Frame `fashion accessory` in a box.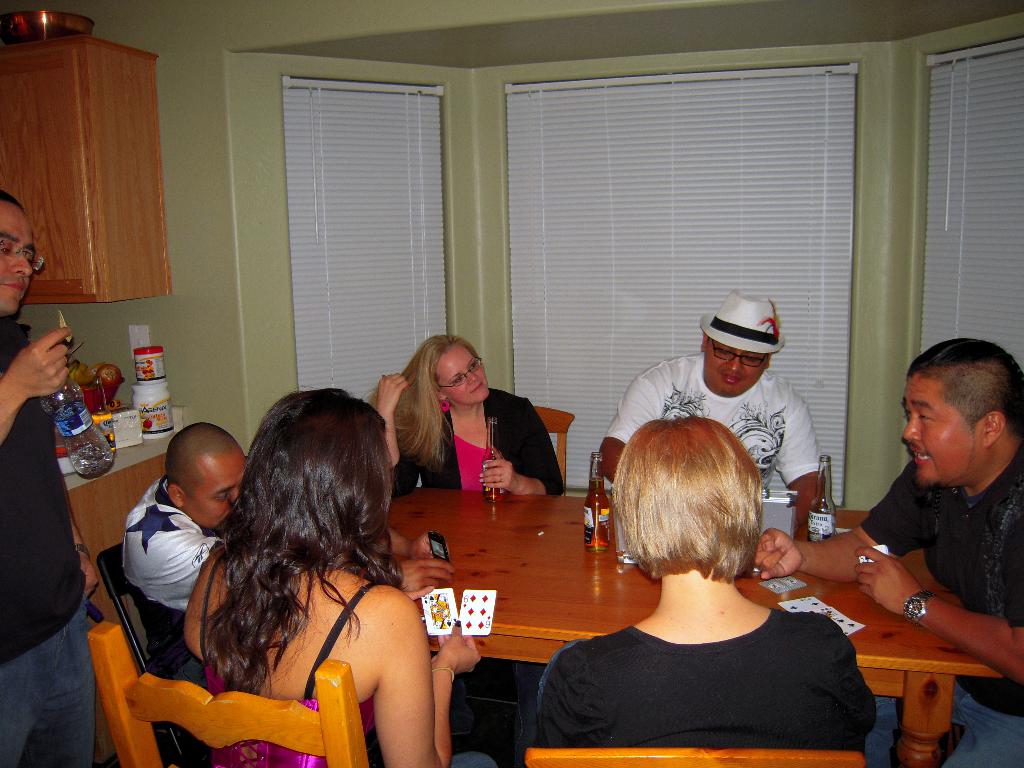
bbox=(430, 667, 456, 682).
